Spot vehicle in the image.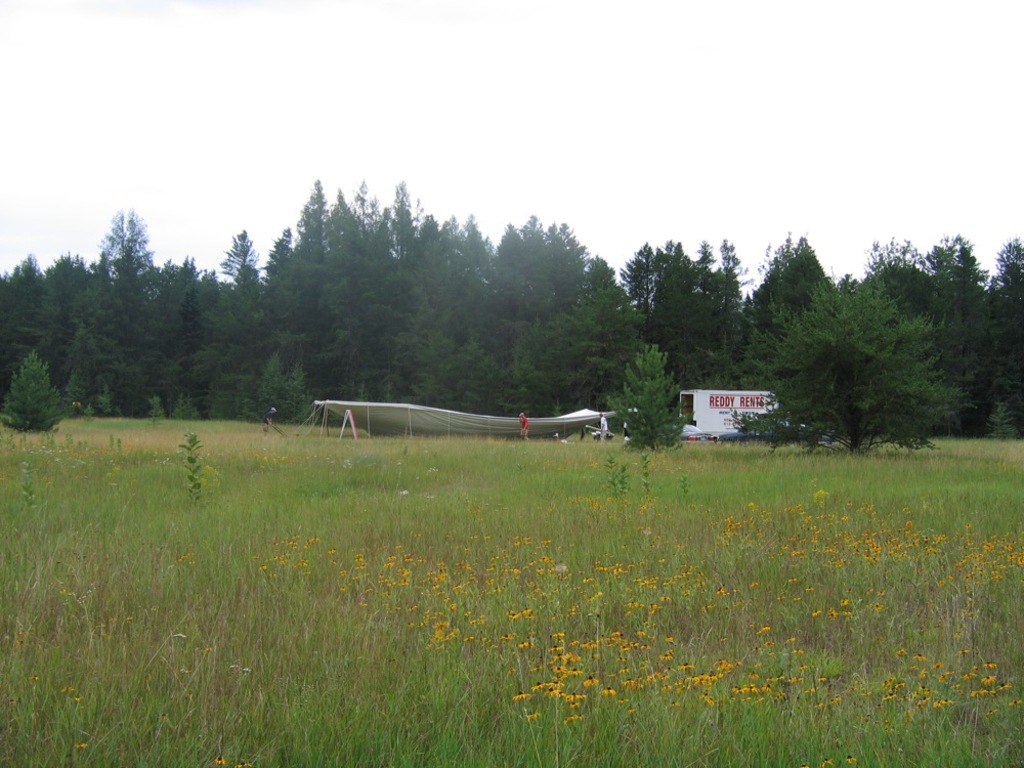
vehicle found at [679, 421, 715, 444].
